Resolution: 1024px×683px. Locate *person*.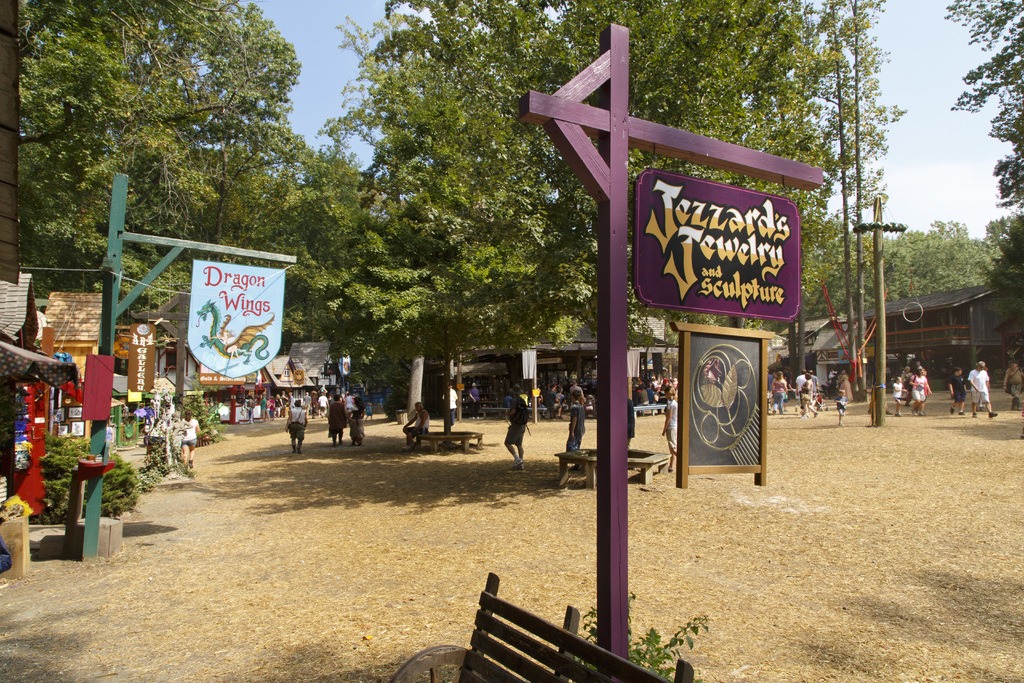
locate(500, 387, 532, 470).
